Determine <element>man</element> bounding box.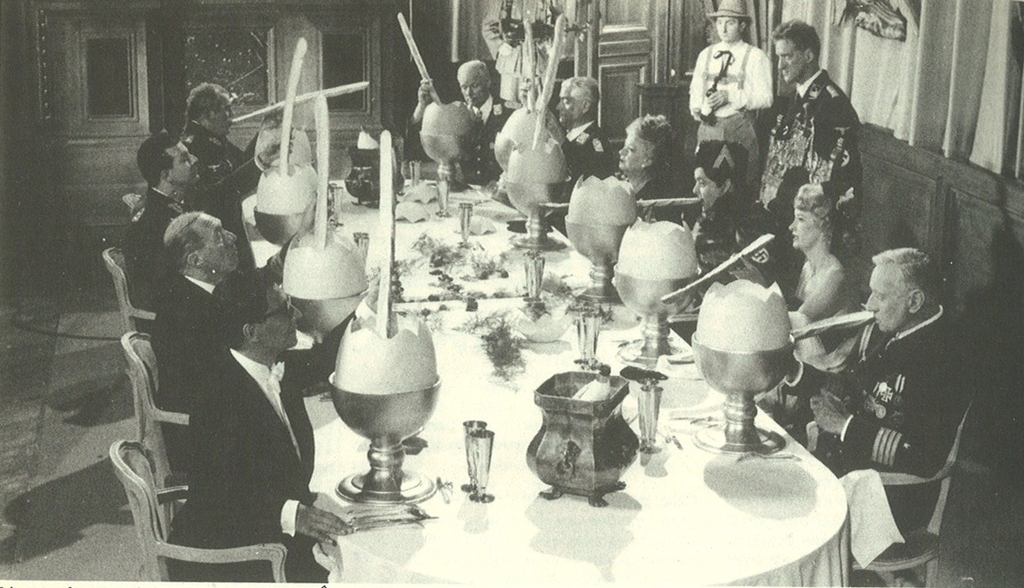
Determined: left=778, top=244, right=970, bottom=541.
